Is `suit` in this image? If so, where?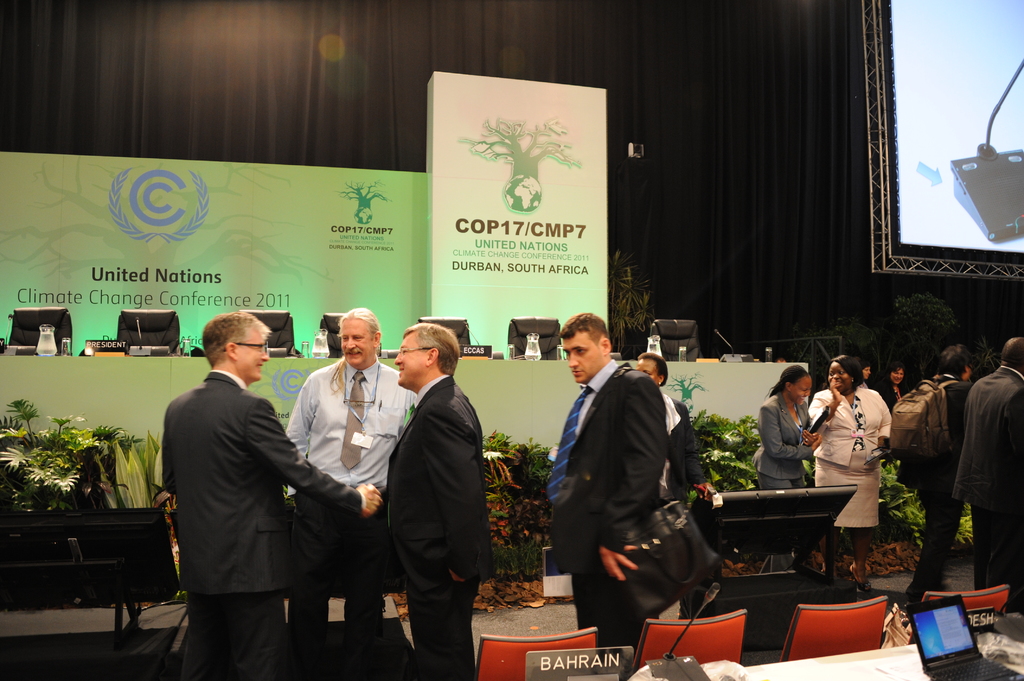
Yes, at 801/385/887/531.
